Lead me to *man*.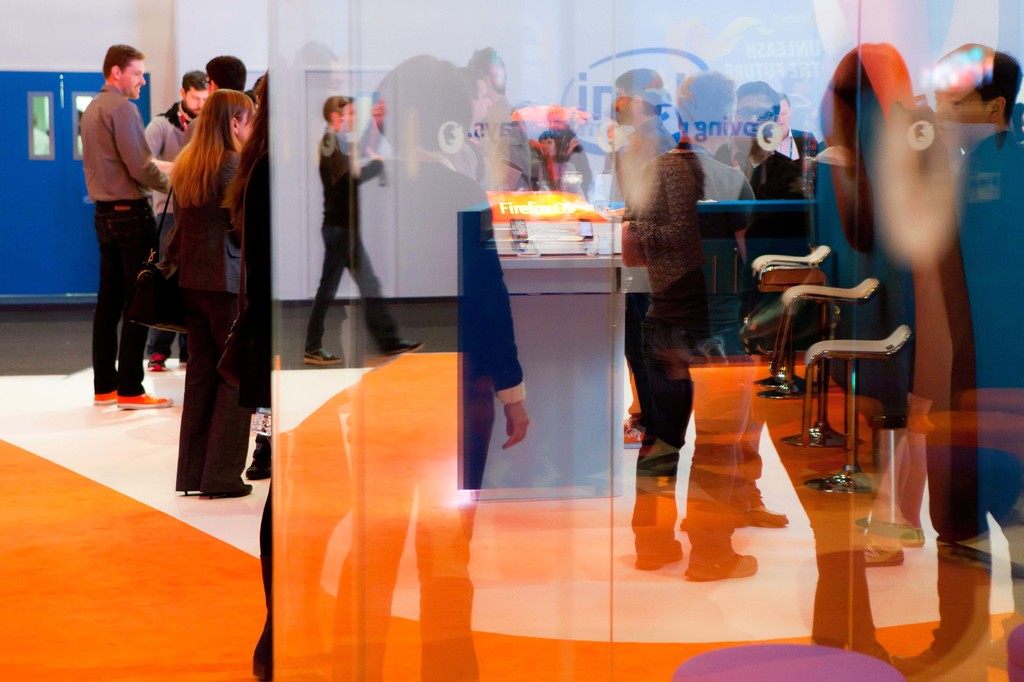
Lead to x1=67, y1=47, x2=165, y2=418.
